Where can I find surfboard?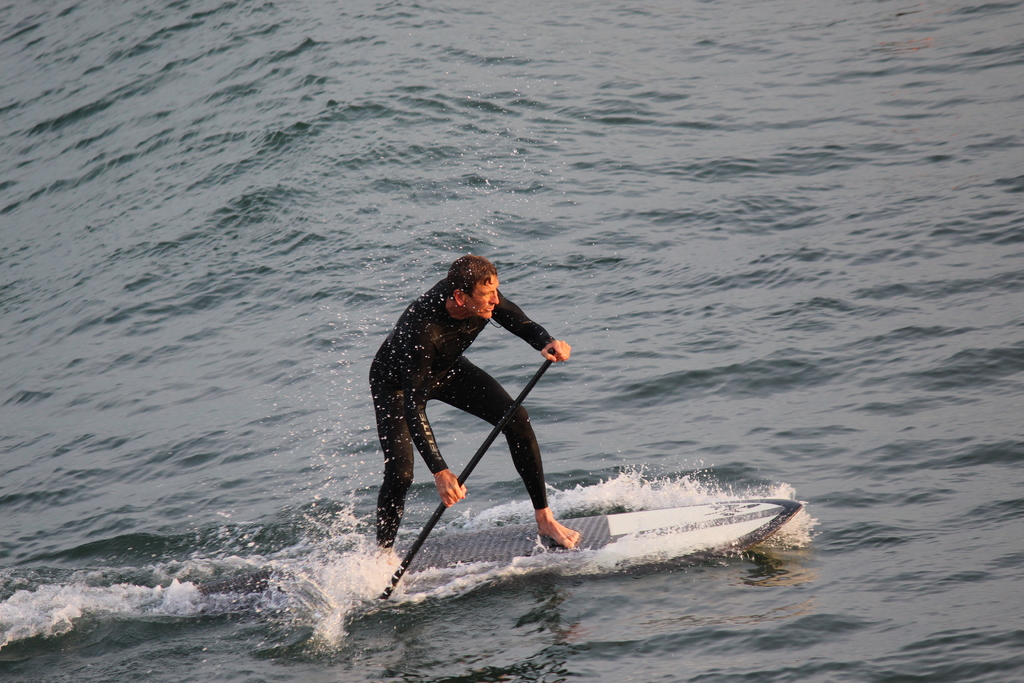
You can find it at 132,497,804,616.
